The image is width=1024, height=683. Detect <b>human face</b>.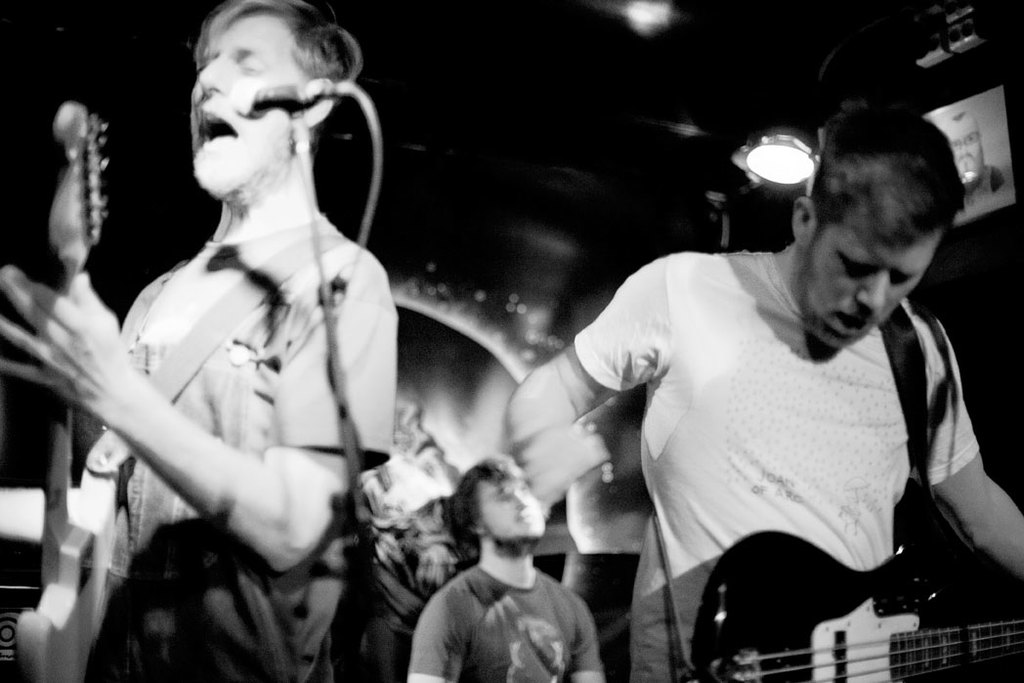
Detection: crop(187, 6, 293, 193).
